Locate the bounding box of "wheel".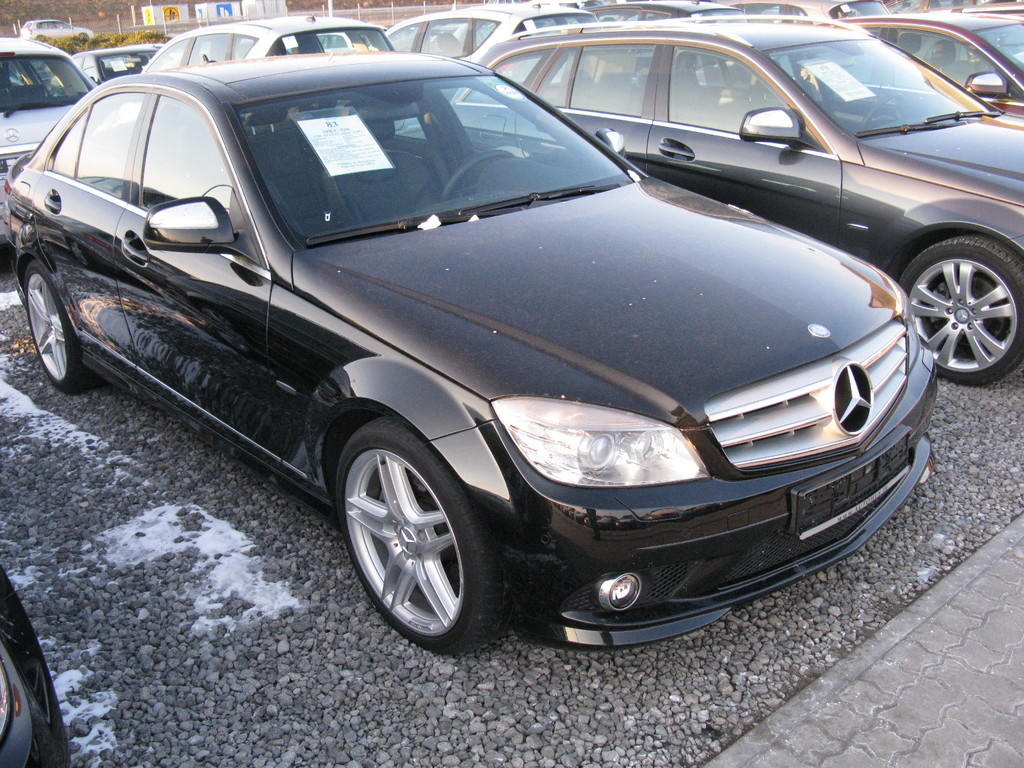
Bounding box: <region>862, 93, 904, 125</region>.
